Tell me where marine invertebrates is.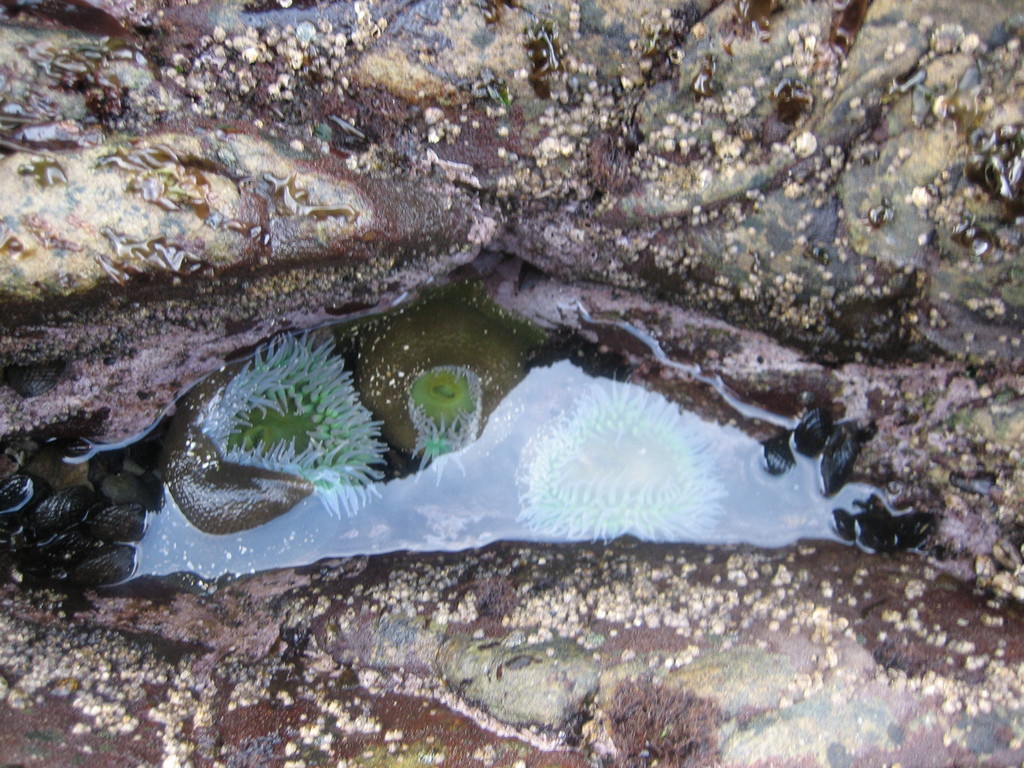
marine invertebrates is at [left=392, top=335, right=504, bottom=475].
